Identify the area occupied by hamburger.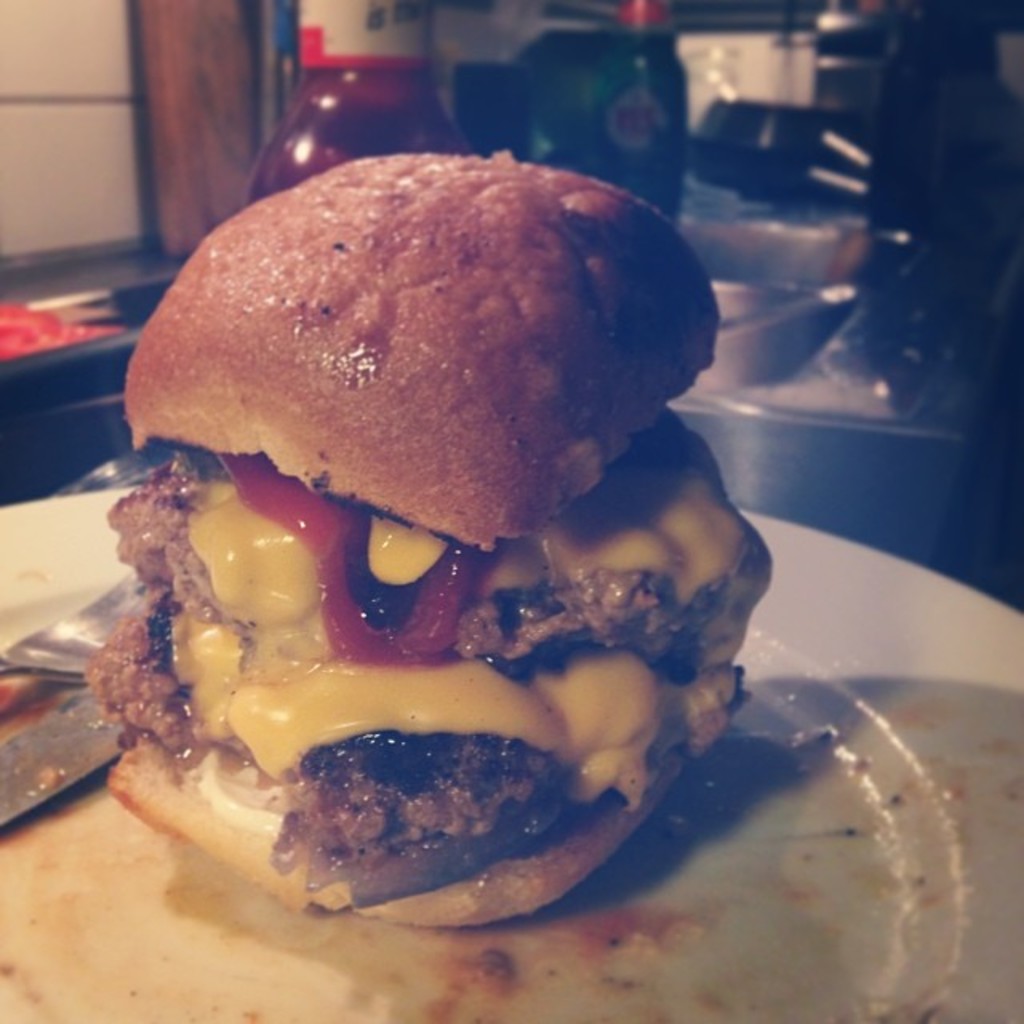
Area: {"x1": 86, "y1": 149, "x2": 773, "y2": 931}.
